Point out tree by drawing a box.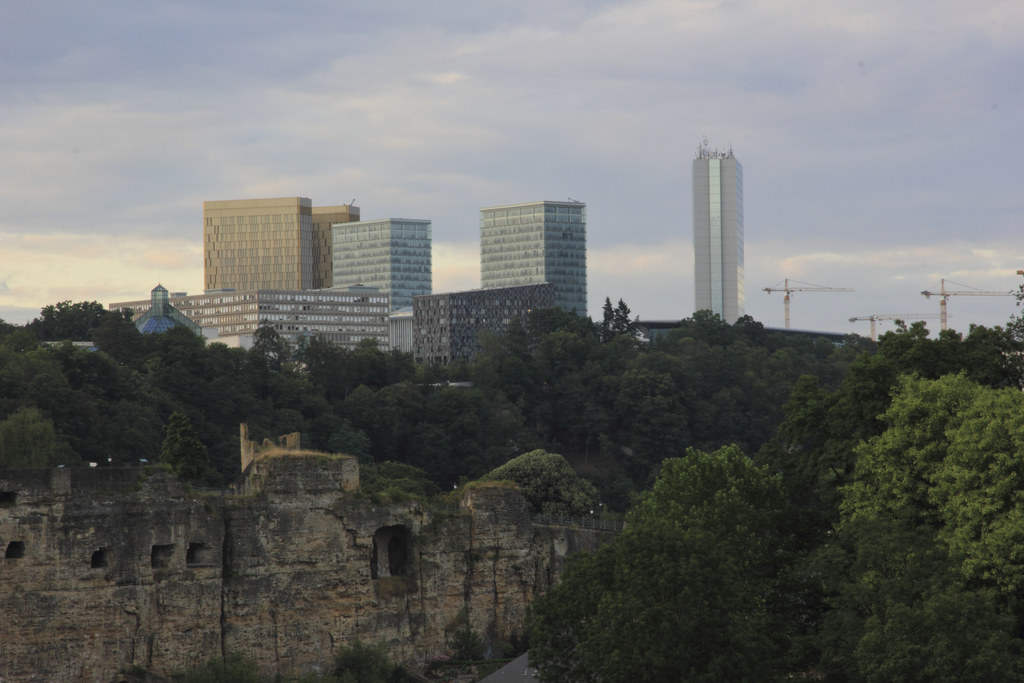
x1=656, y1=306, x2=735, y2=378.
